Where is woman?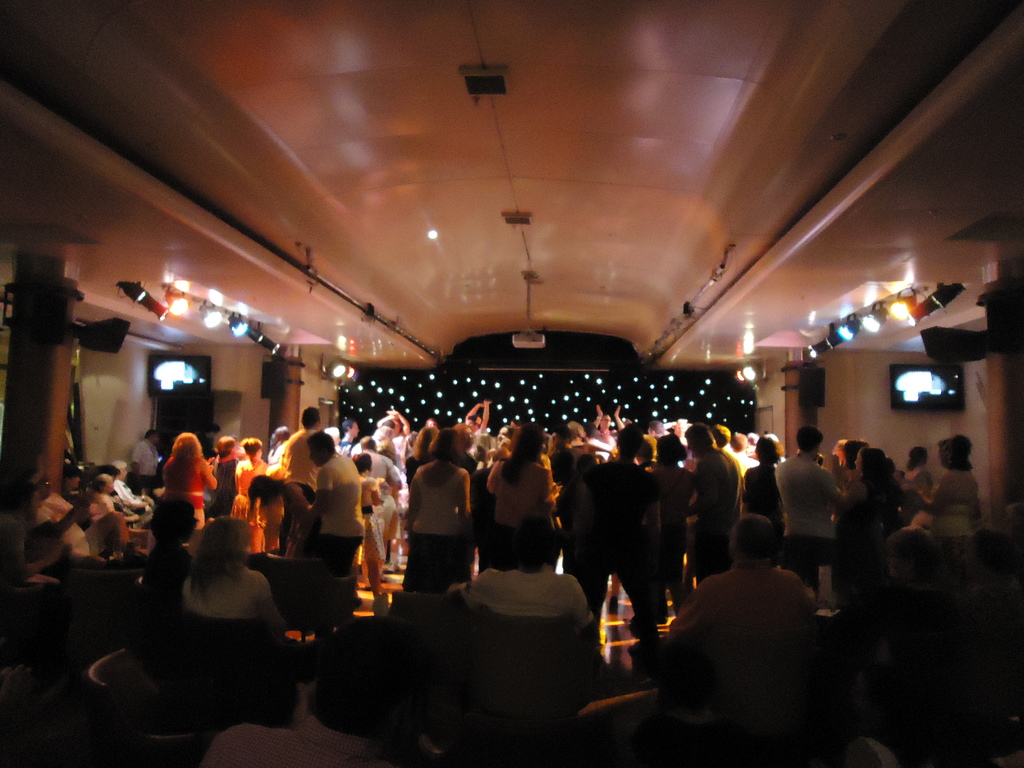
bbox(404, 425, 475, 591).
